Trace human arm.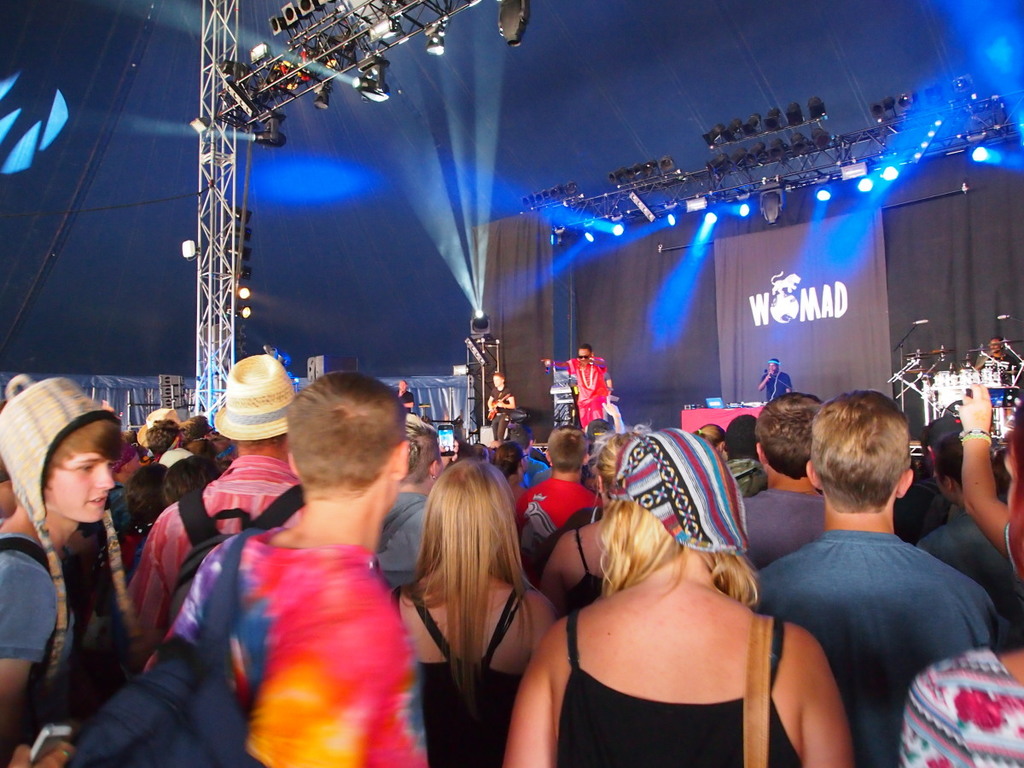
Traced to bbox=[798, 630, 856, 767].
